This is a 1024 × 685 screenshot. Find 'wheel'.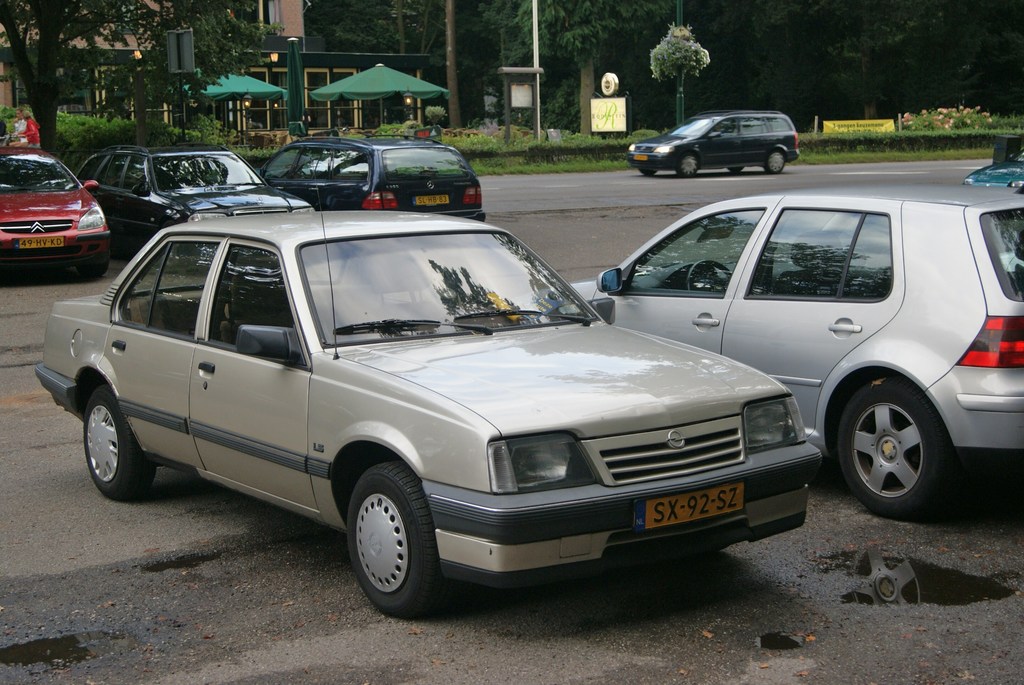
Bounding box: x1=686 y1=260 x2=735 y2=292.
